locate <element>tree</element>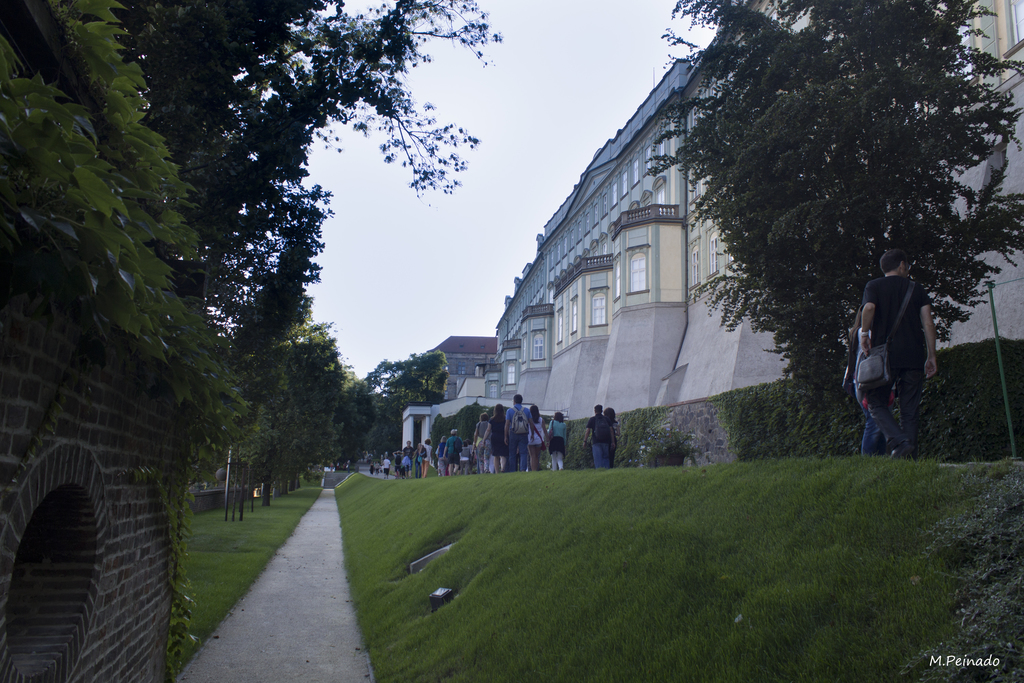
left=650, top=0, right=1023, bottom=456
